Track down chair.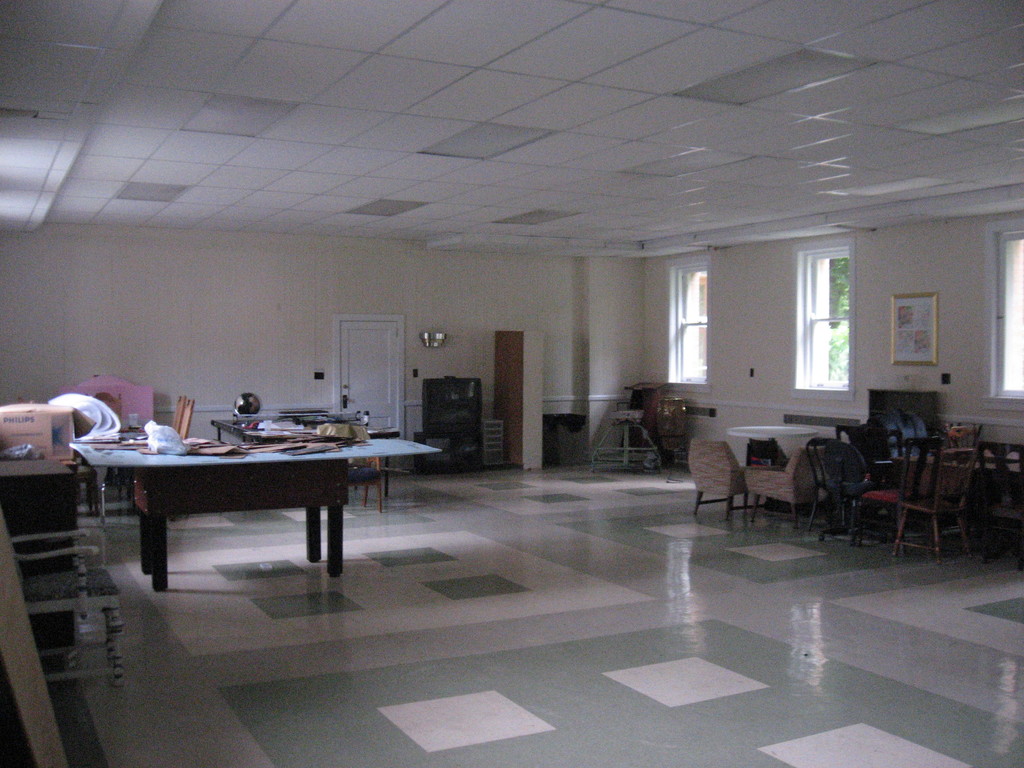
Tracked to 856:426:900:537.
